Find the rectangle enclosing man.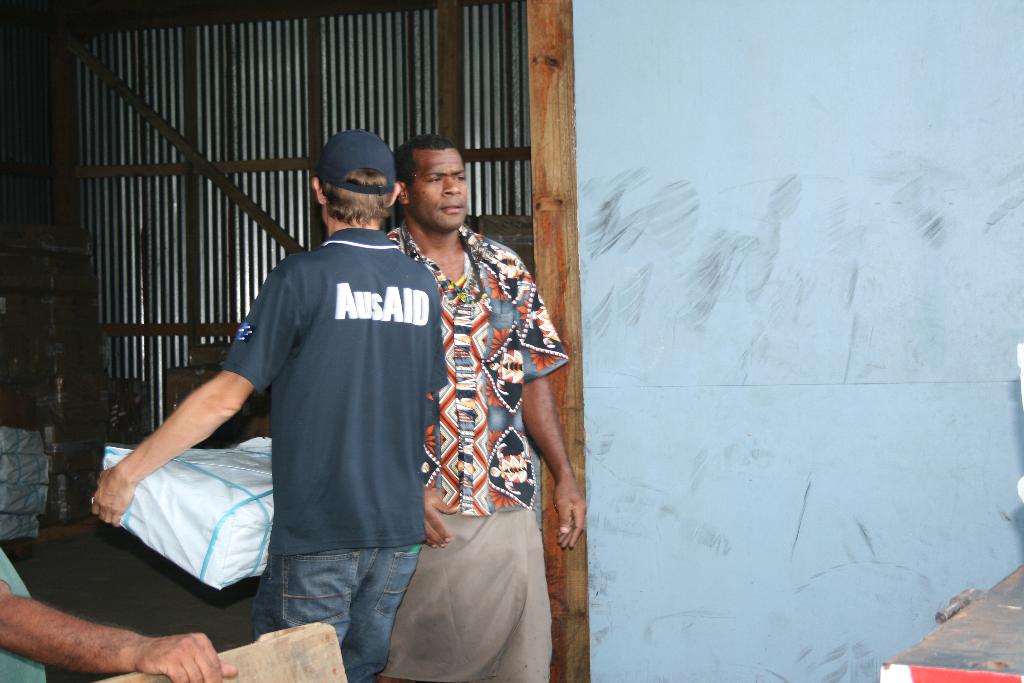
bbox=[150, 137, 472, 650].
